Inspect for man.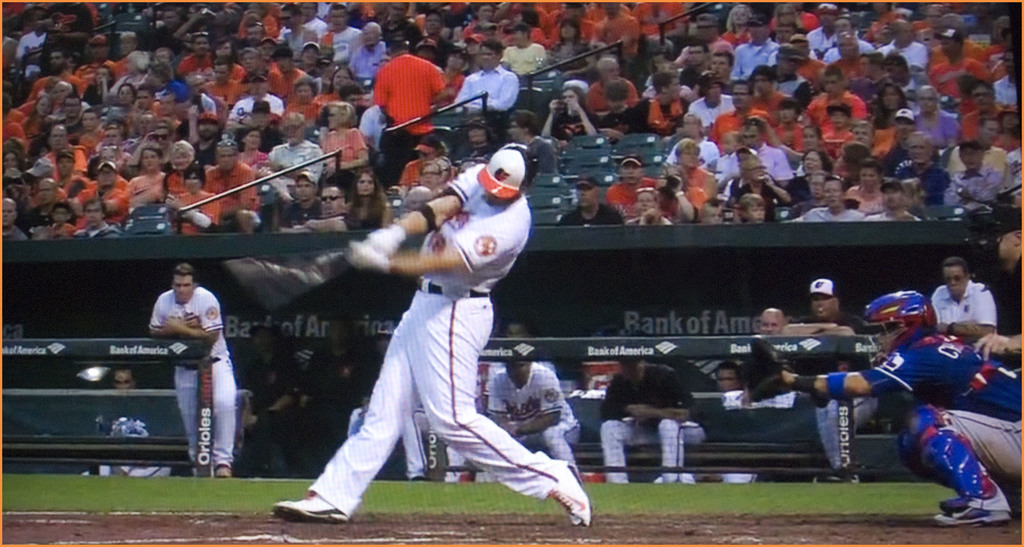
Inspection: pyautogui.locateOnScreen(126, 271, 260, 464).
